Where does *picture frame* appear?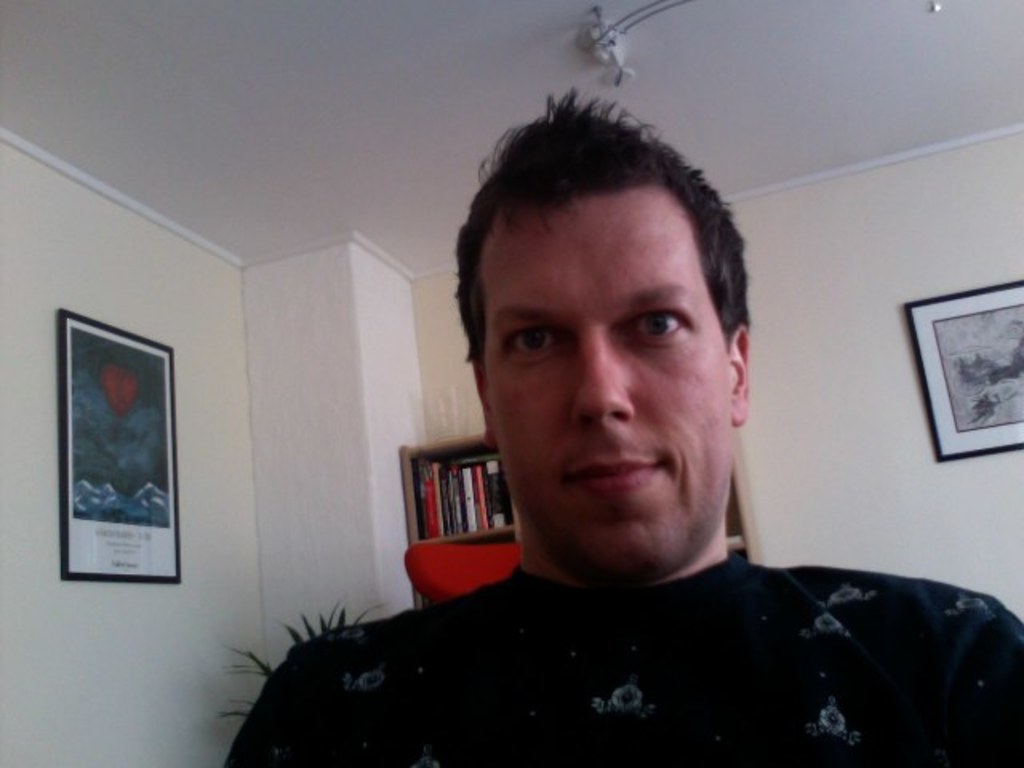
Appears at 899:266:1022:459.
